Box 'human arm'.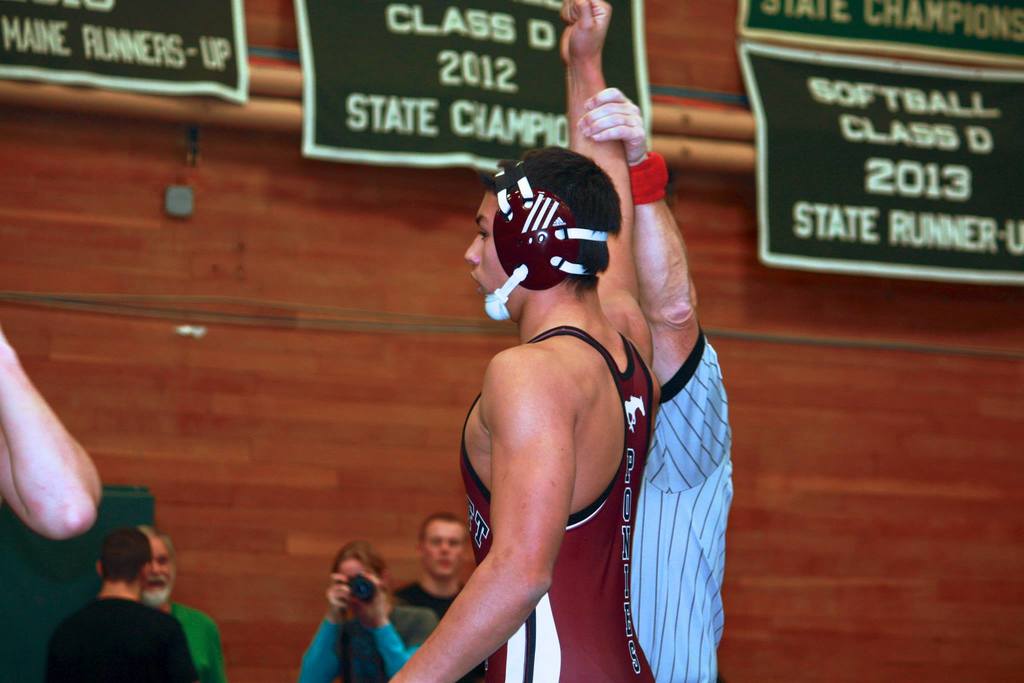
<box>353,587,431,672</box>.
